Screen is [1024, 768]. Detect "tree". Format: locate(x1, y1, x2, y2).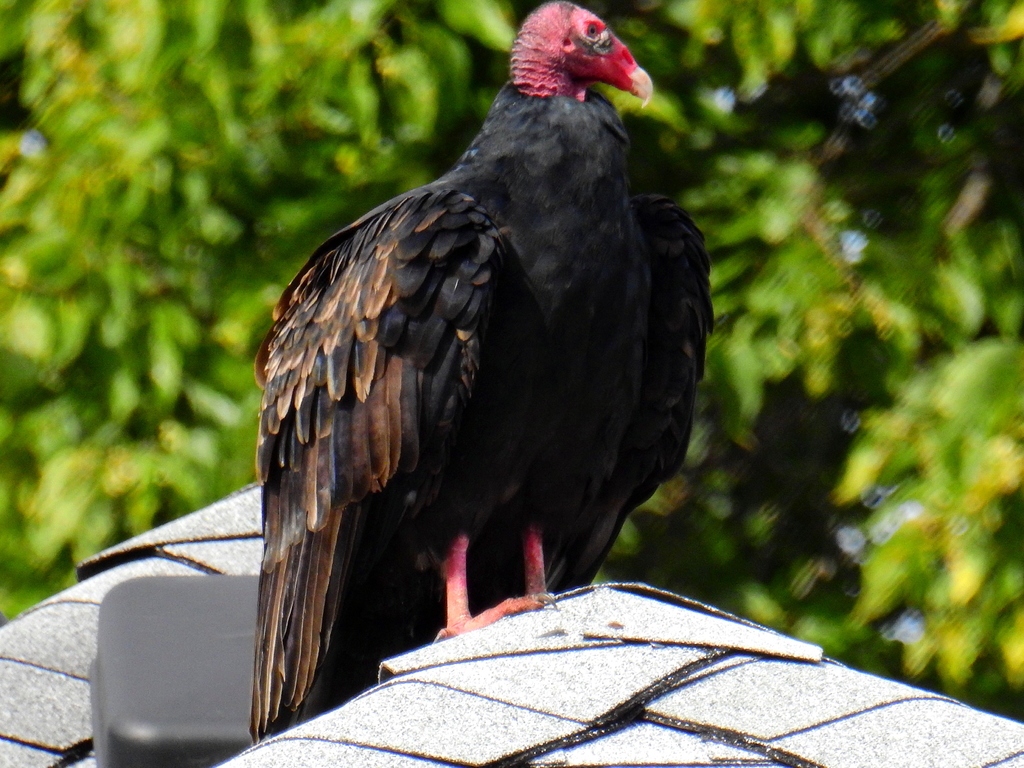
locate(0, 0, 1023, 715).
